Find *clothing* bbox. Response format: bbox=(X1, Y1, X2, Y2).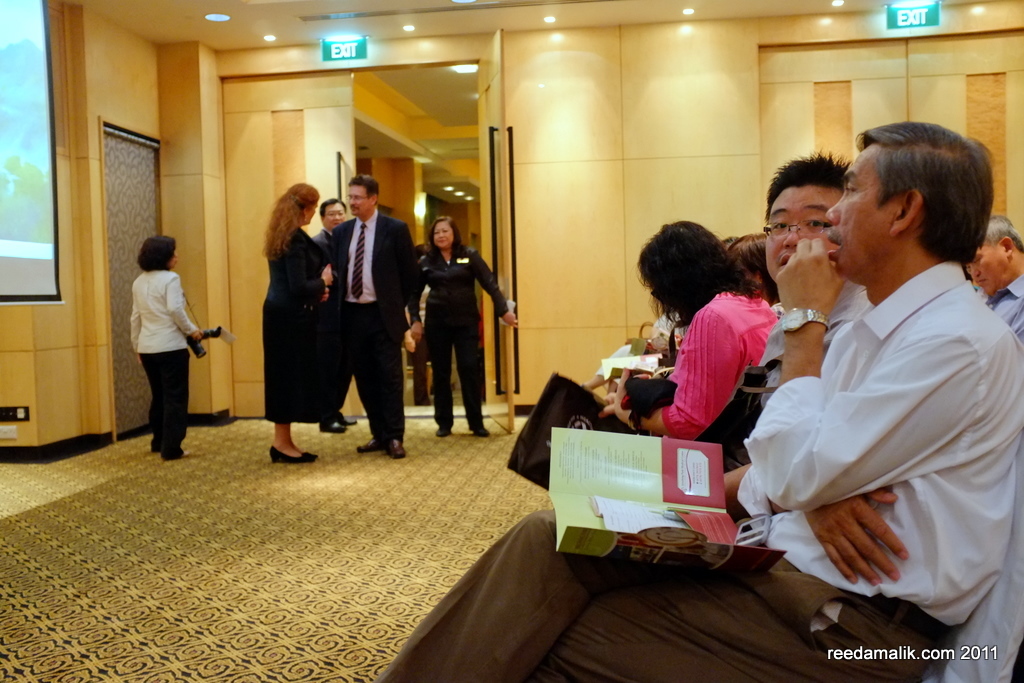
bbox=(669, 282, 788, 448).
